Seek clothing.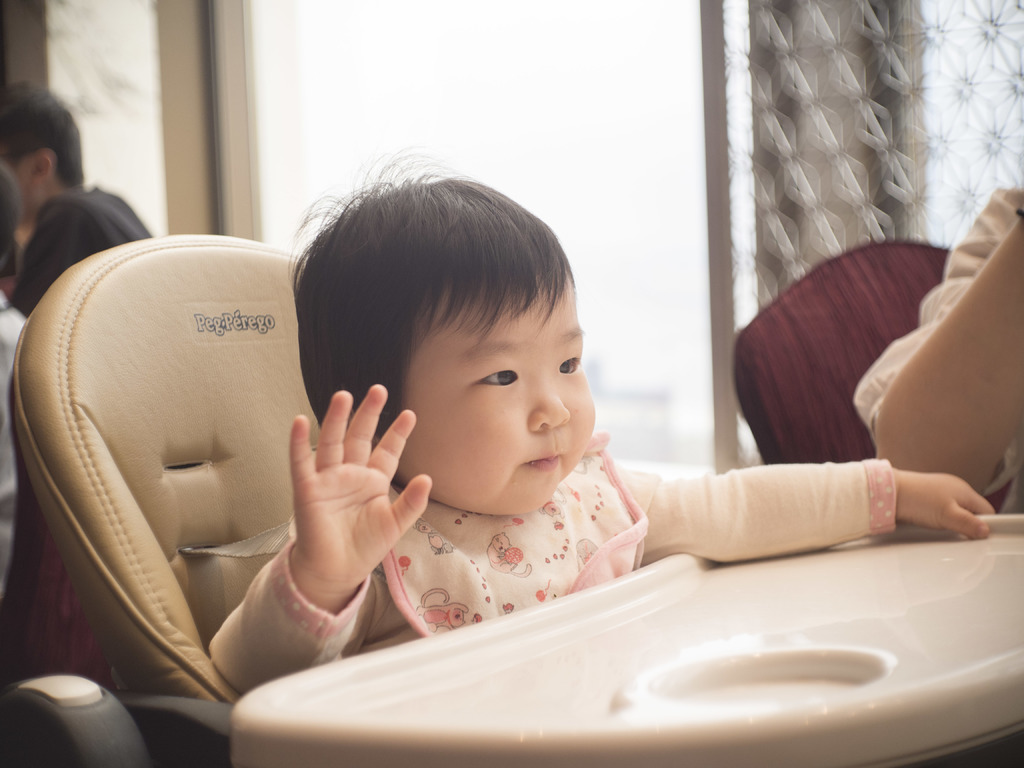
l=8, t=188, r=150, b=321.
